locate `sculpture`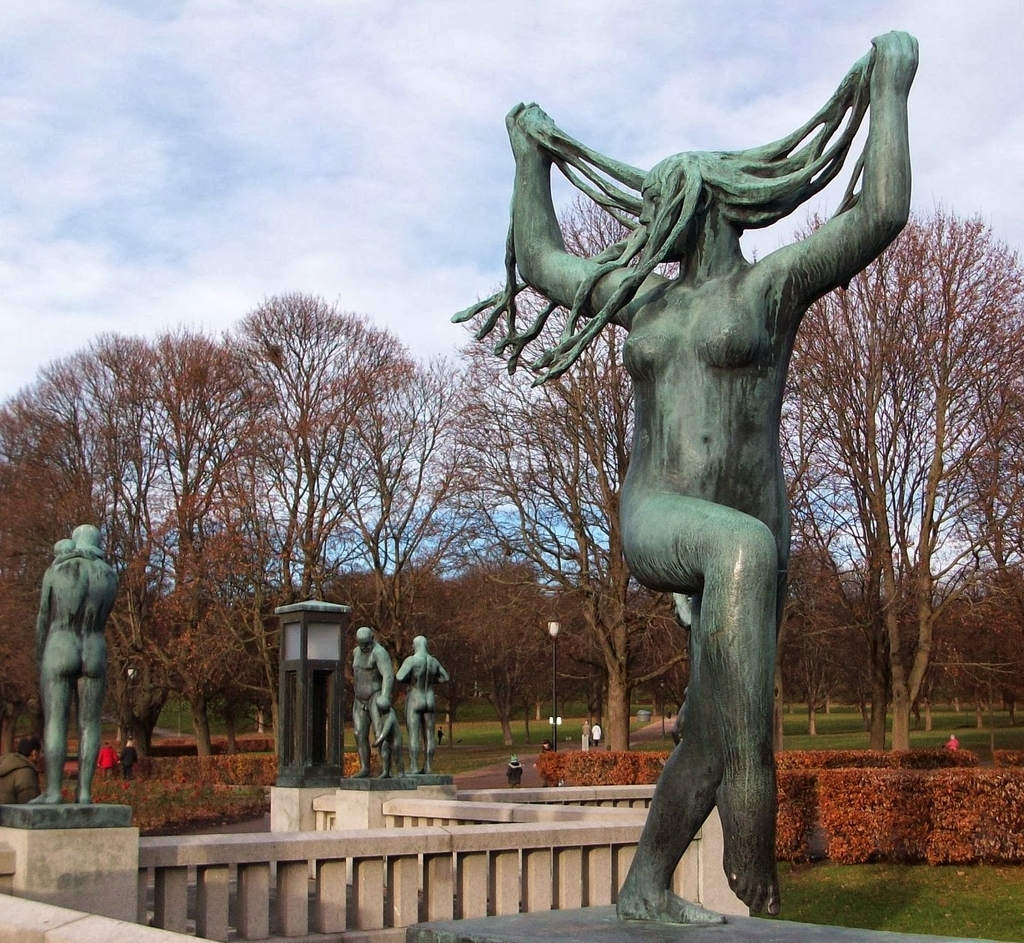
Rect(35, 521, 124, 803)
